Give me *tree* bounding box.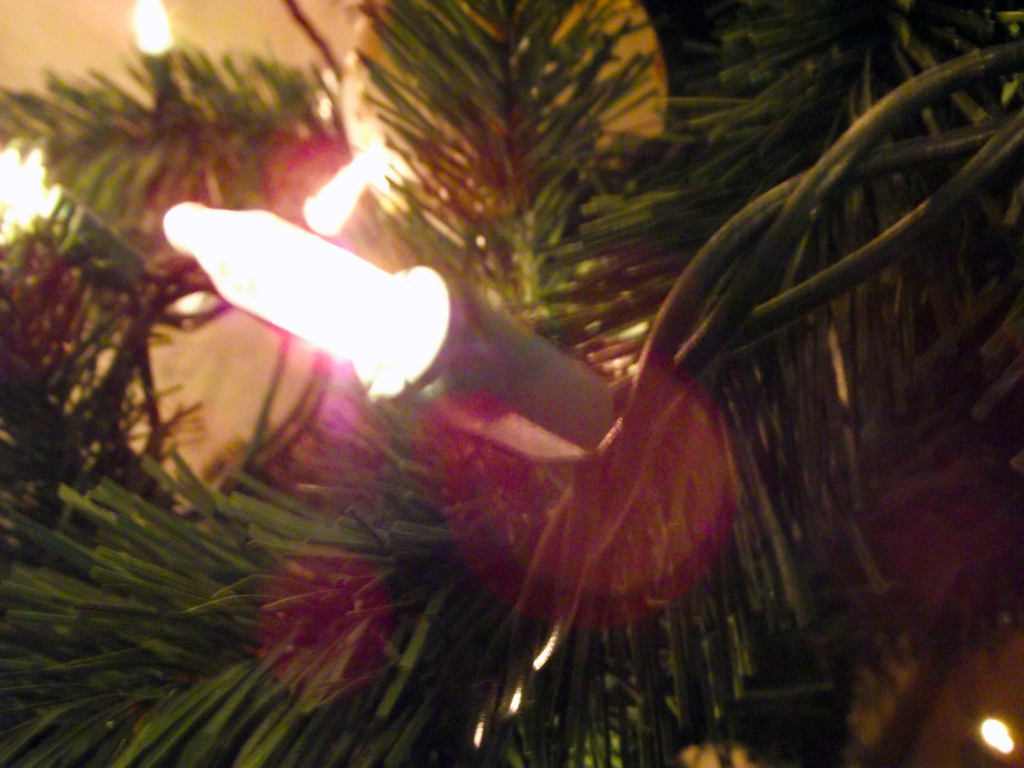
box(0, 0, 1023, 767).
